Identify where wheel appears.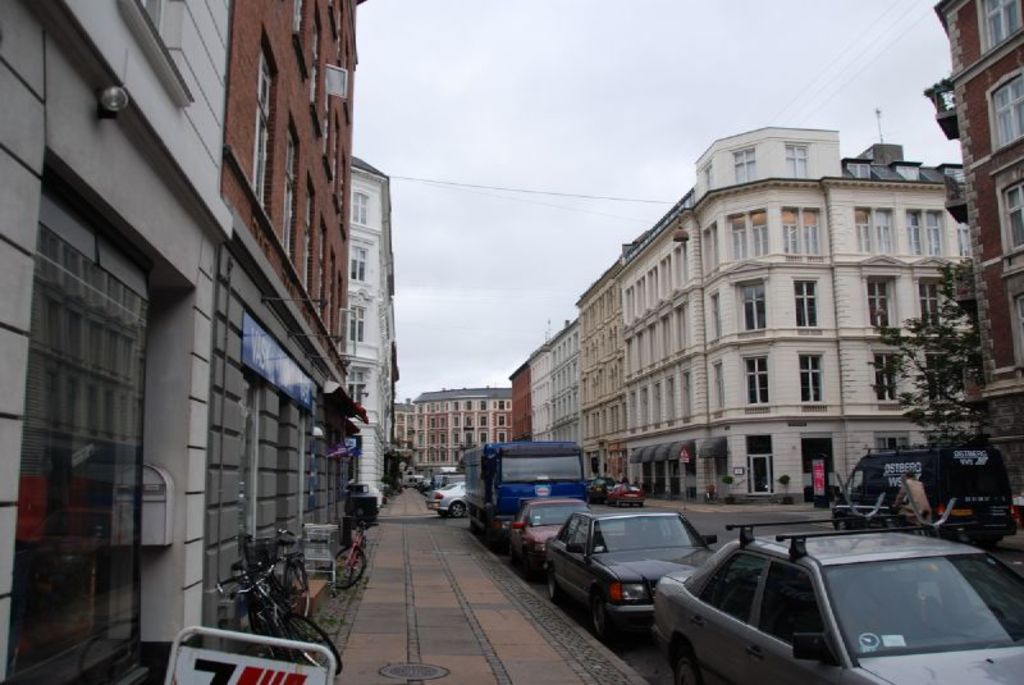
Appears at <bbox>664, 641, 696, 684</bbox>.
